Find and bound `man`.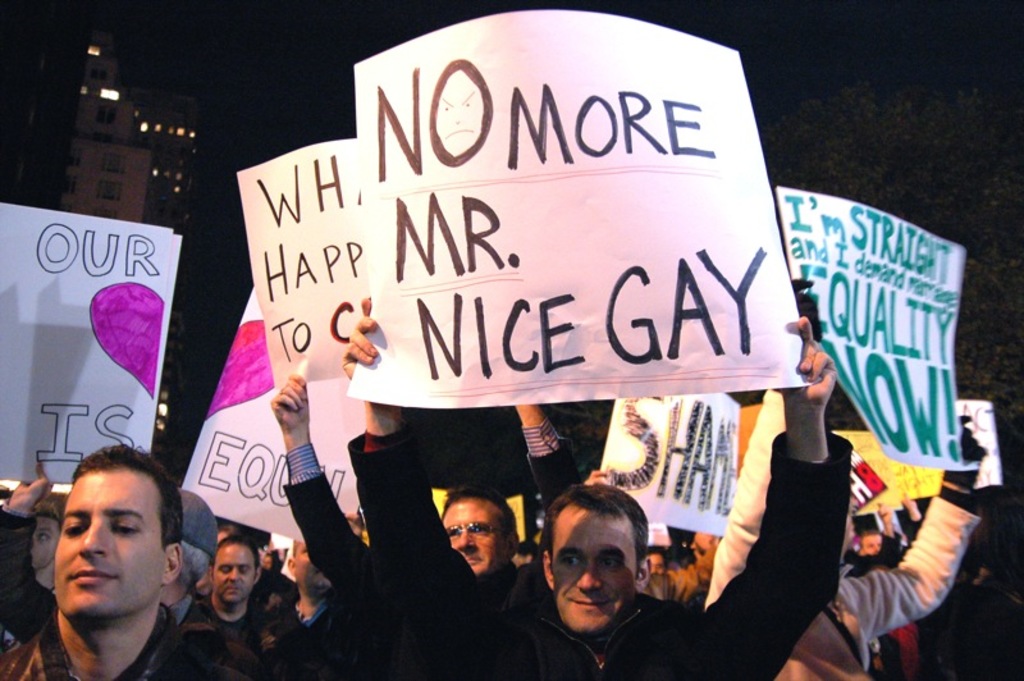
Bound: left=0, top=445, right=246, bottom=680.
